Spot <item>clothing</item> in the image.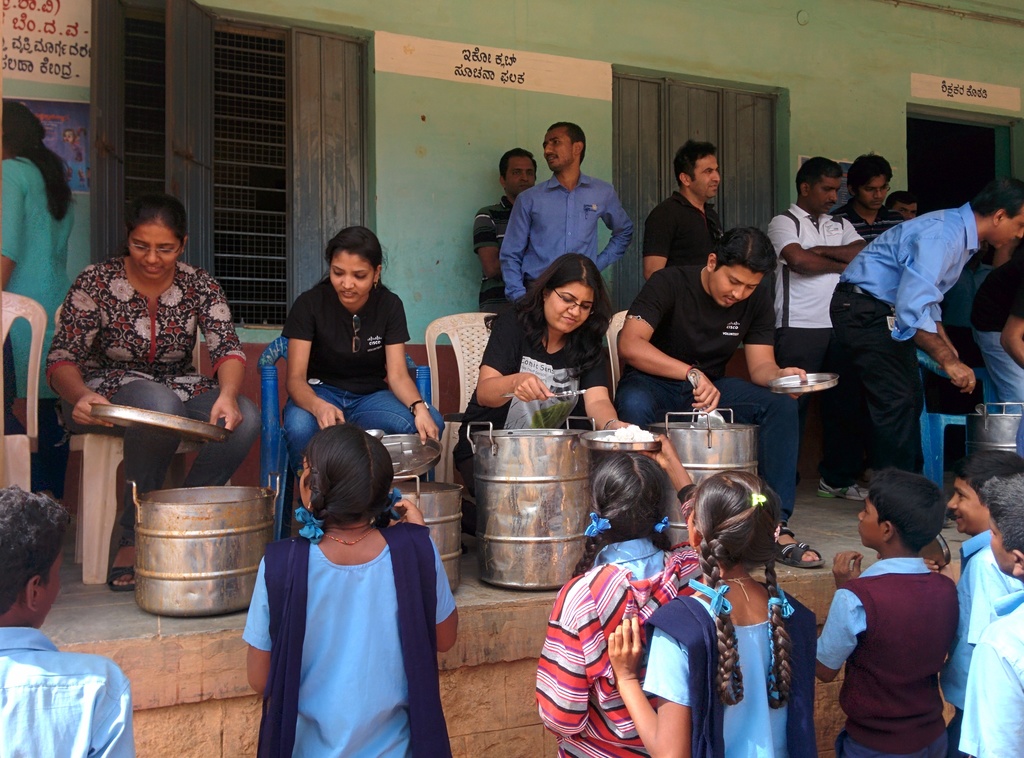
<item>clothing</item> found at locate(966, 250, 1023, 451).
